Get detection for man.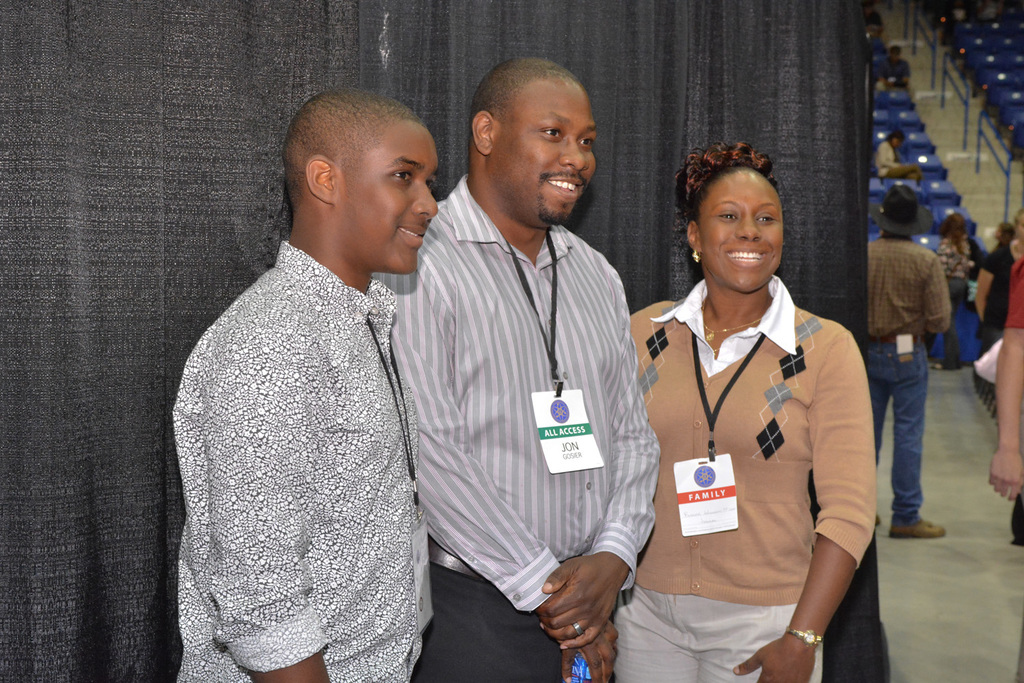
Detection: Rect(863, 186, 949, 535).
